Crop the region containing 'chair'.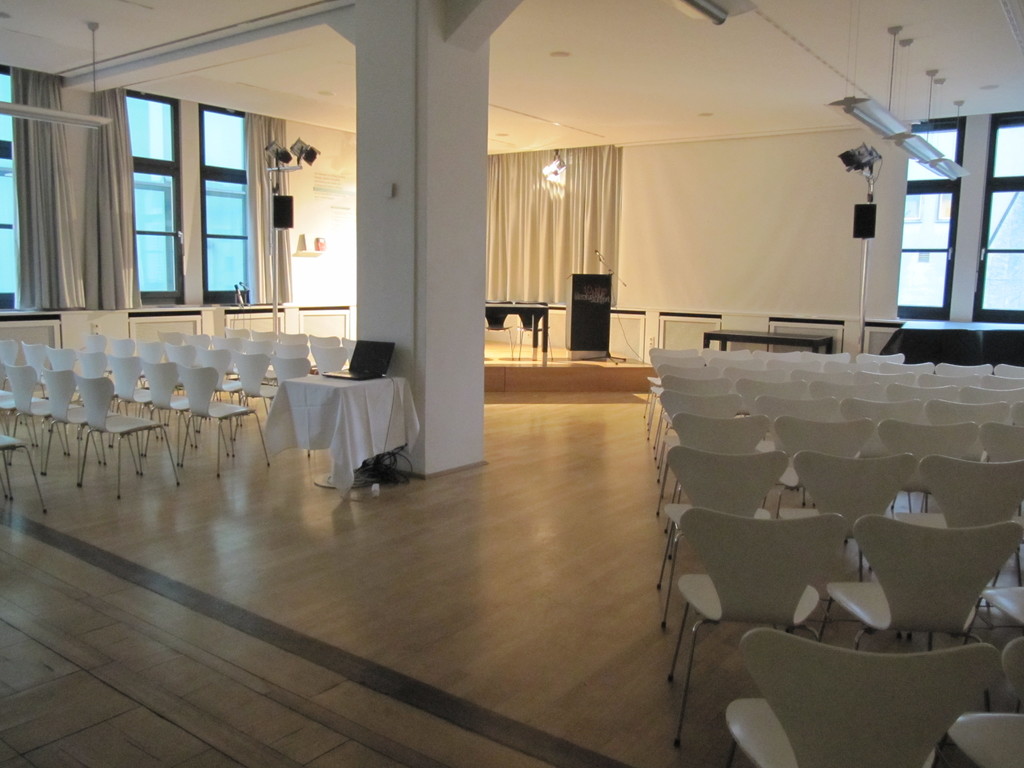
Crop region: box=[875, 417, 985, 511].
